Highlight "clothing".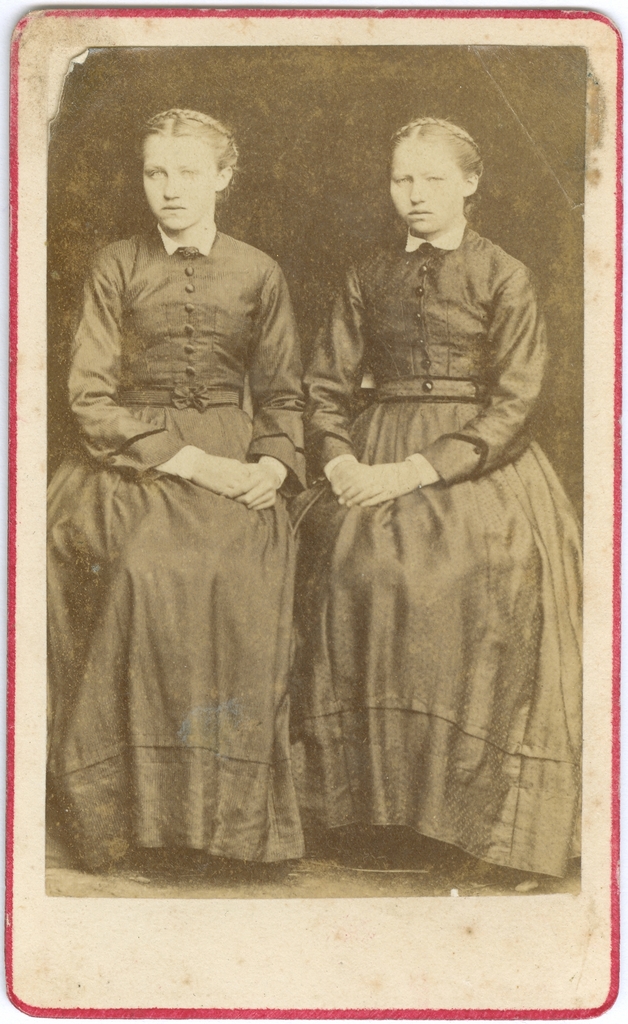
Highlighted region: [45,177,322,821].
